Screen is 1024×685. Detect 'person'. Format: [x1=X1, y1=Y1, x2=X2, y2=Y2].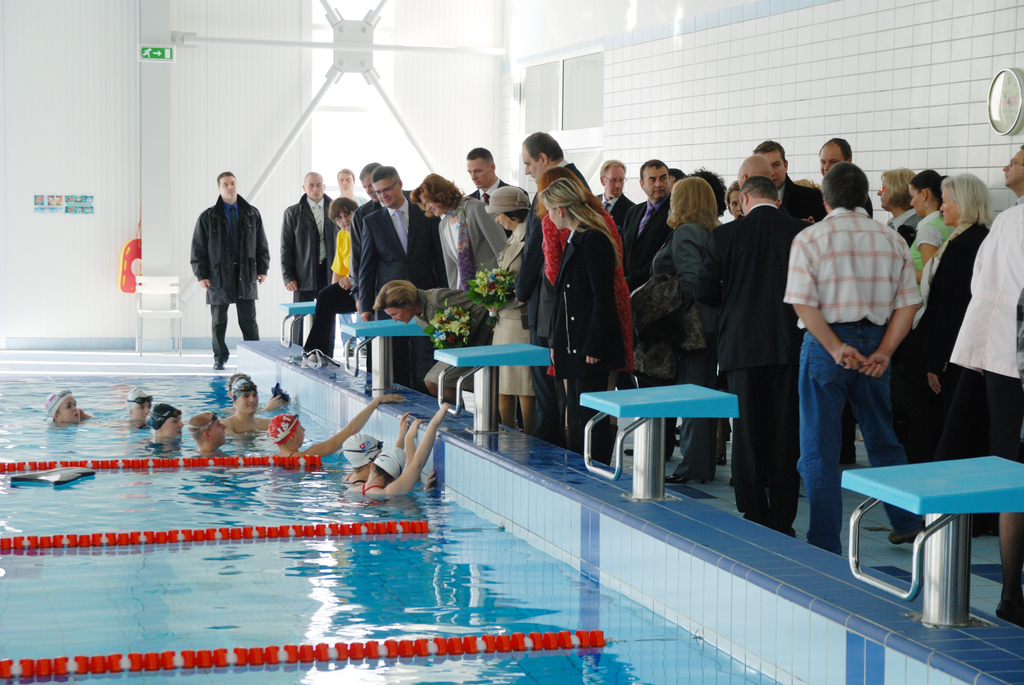
[x1=188, y1=161, x2=259, y2=367].
